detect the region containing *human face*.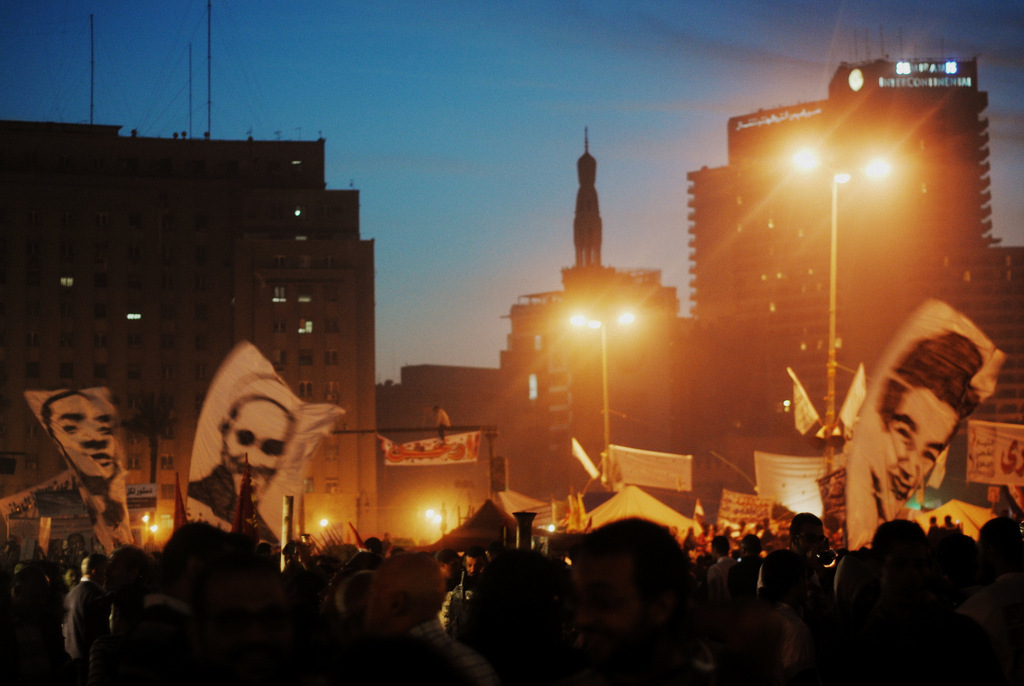
x1=890 y1=389 x2=962 y2=504.
